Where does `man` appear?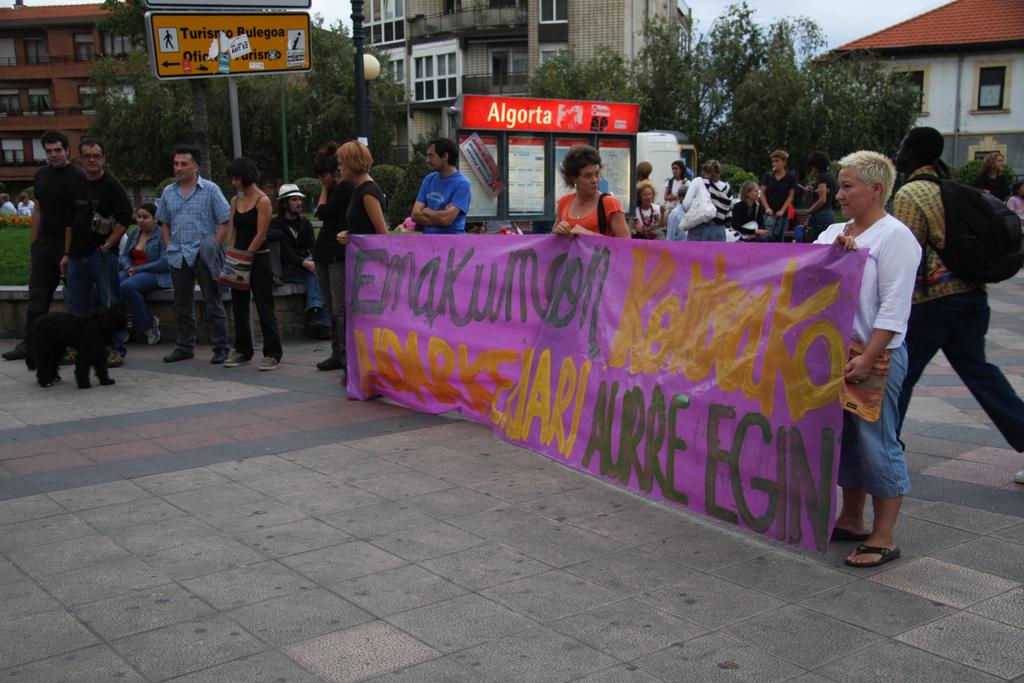
Appears at Rect(19, 192, 35, 218).
